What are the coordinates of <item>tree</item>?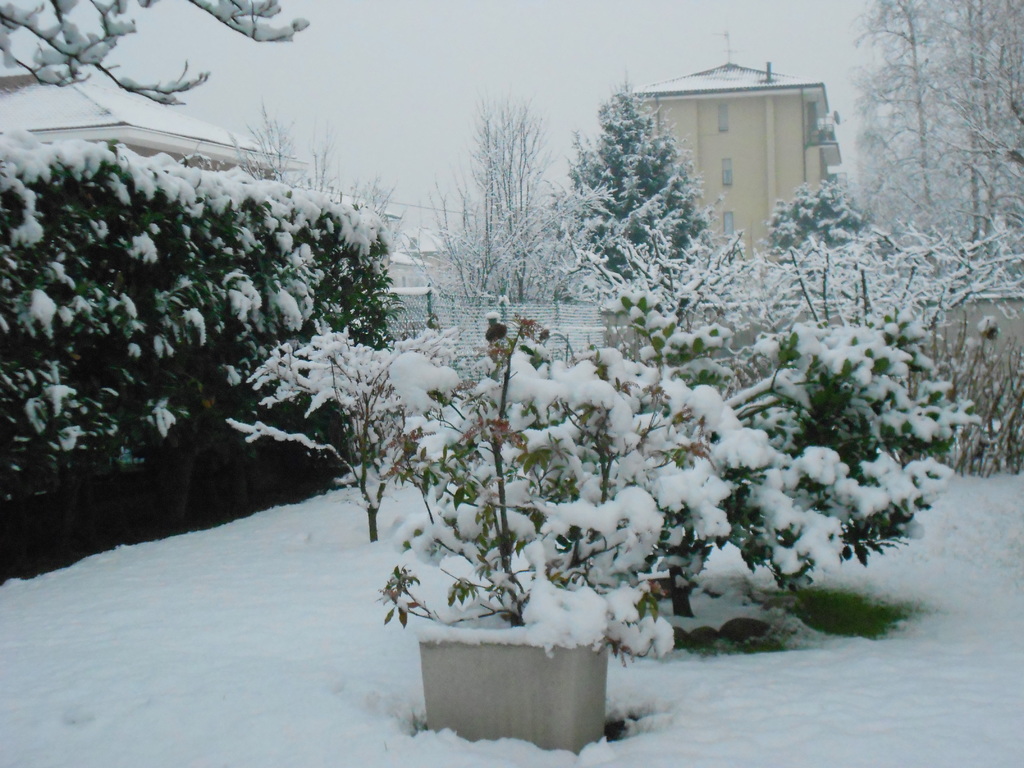
(550, 69, 728, 305).
